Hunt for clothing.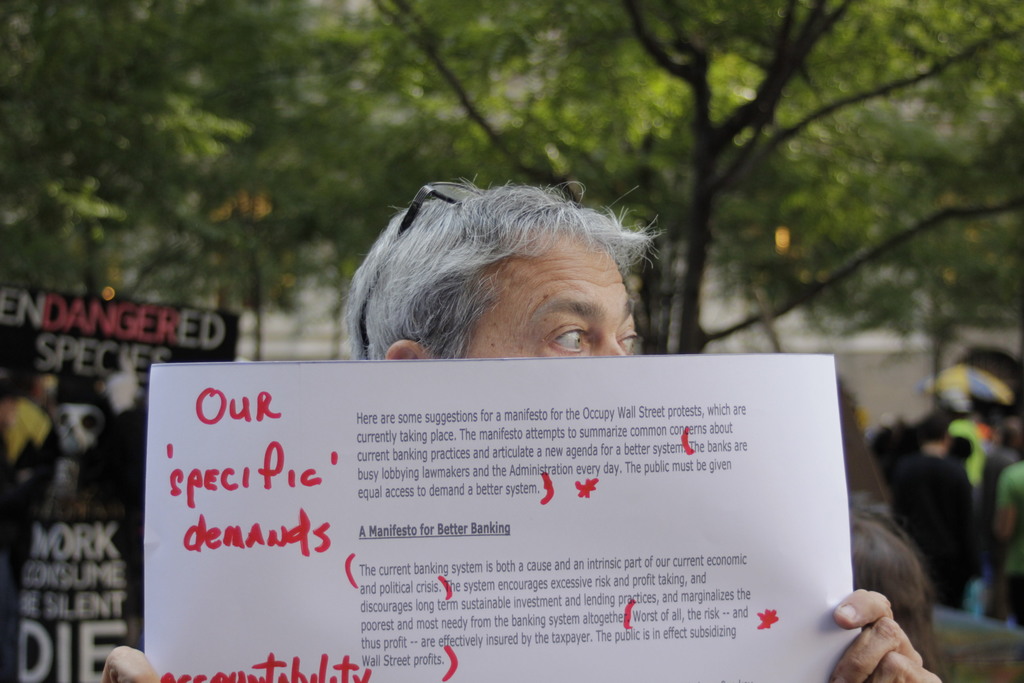
Hunted down at 975, 445, 1021, 493.
